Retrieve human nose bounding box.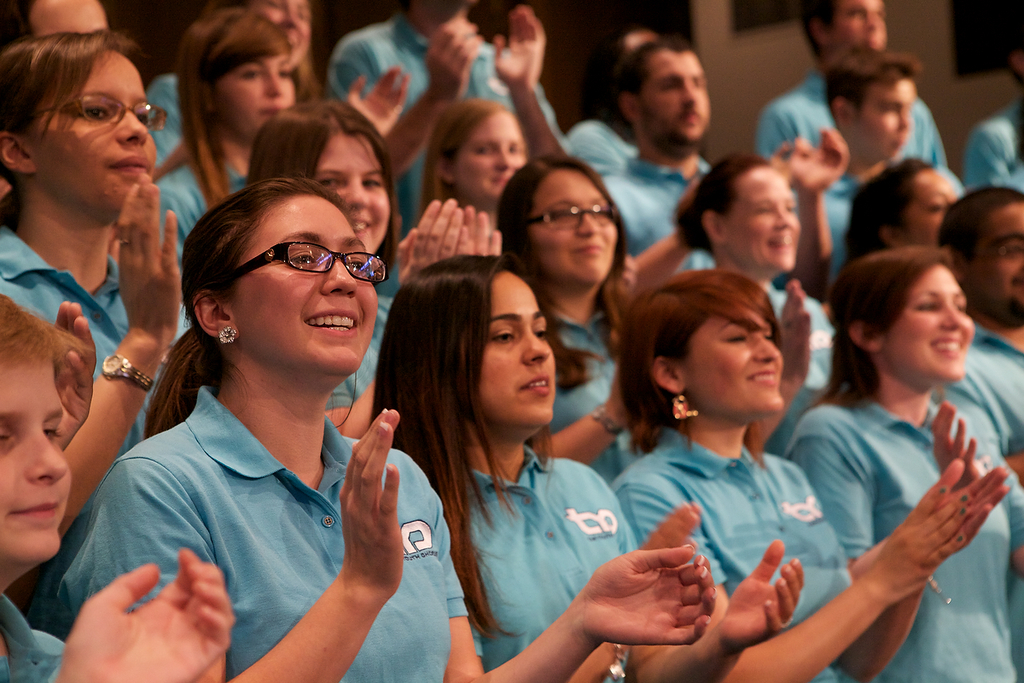
Bounding box: bbox=[528, 339, 552, 363].
